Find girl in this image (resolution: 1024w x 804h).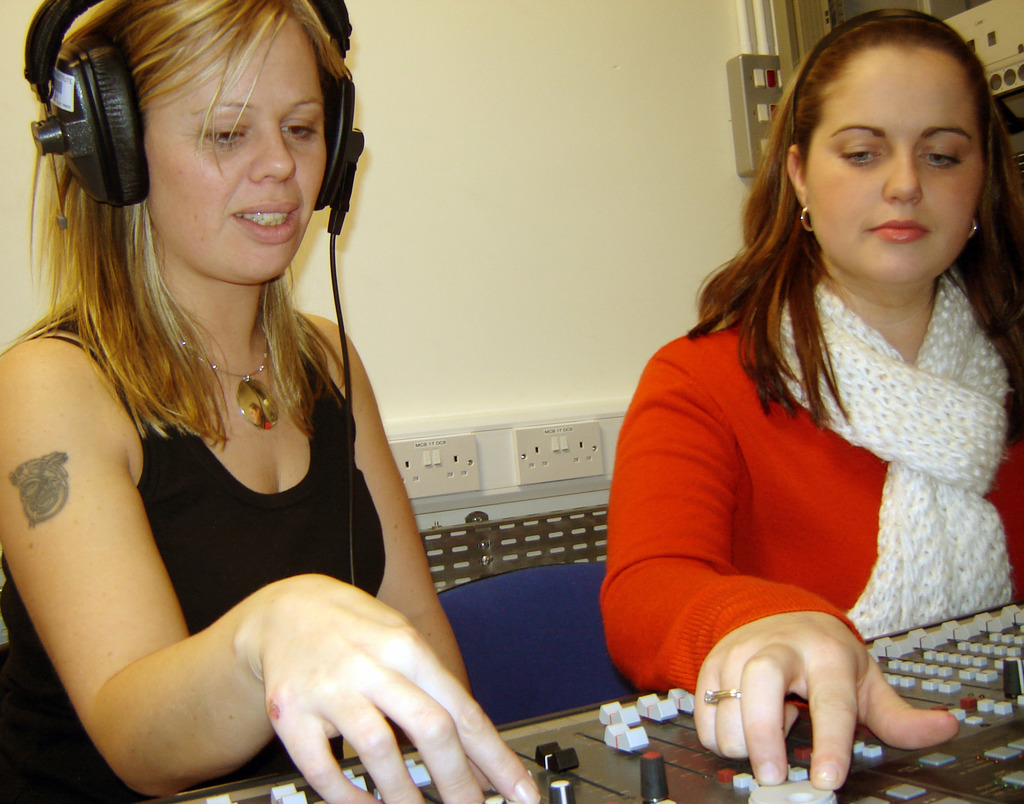
[0,0,541,803].
